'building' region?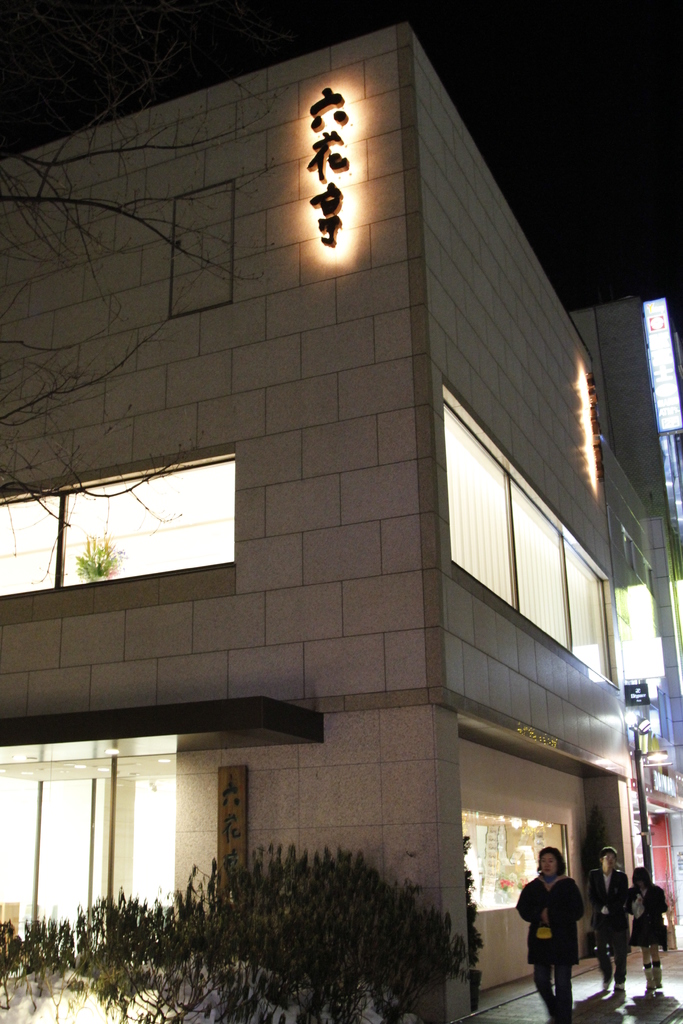
{"x1": 568, "y1": 292, "x2": 682, "y2": 950}
